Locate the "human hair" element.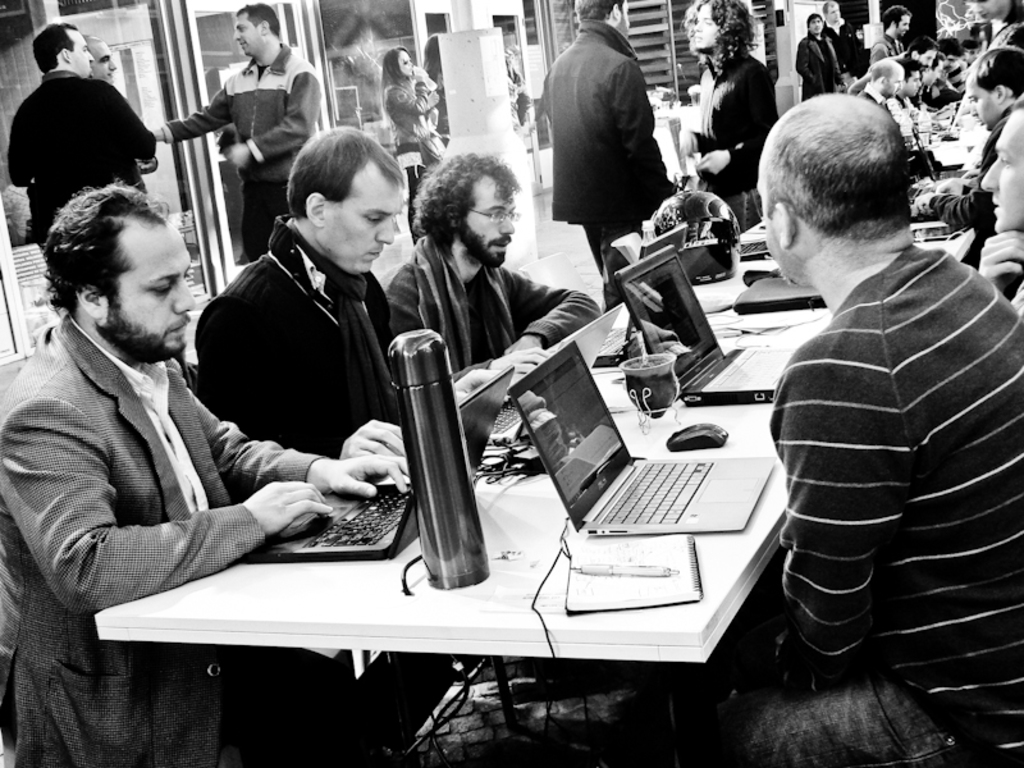
Element bbox: x1=573 y1=0 x2=626 y2=22.
